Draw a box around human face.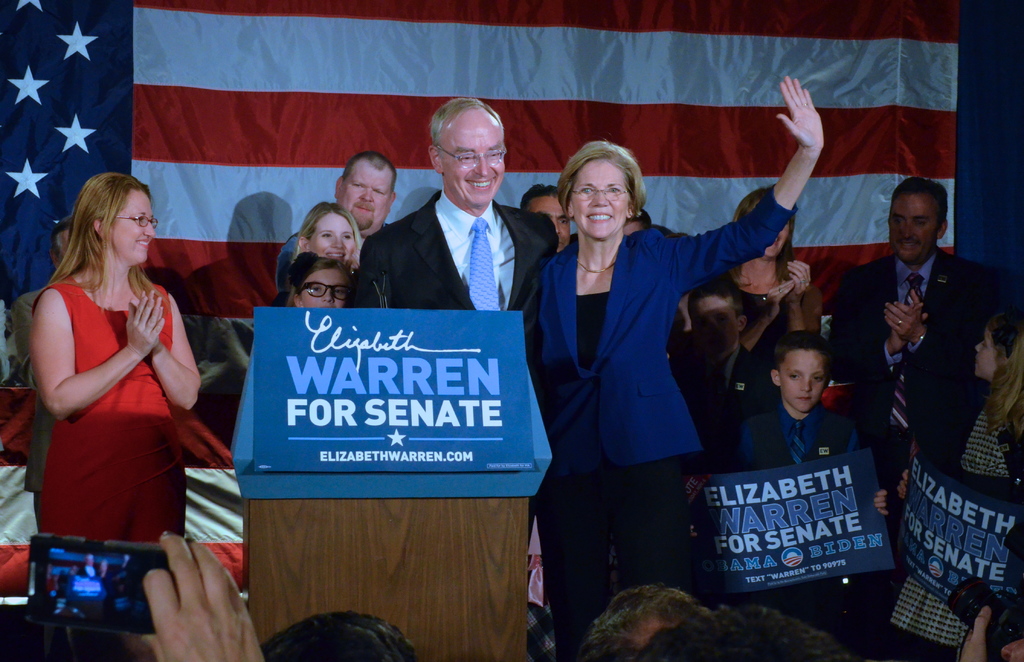
left=566, top=161, right=641, bottom=241.
